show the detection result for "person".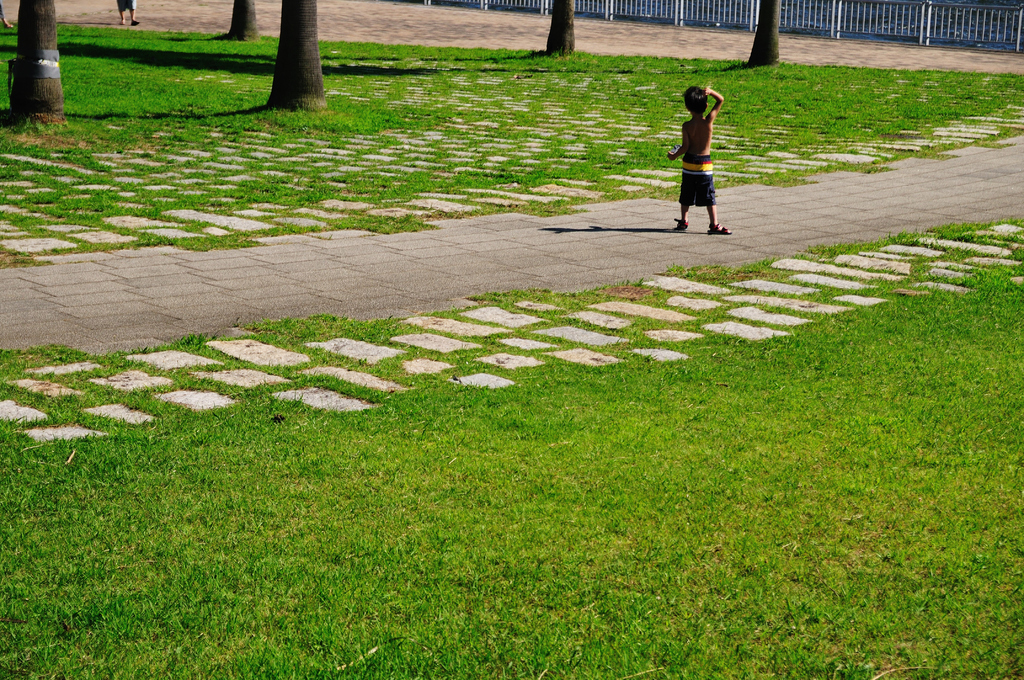
detection(664, 85, 739, 235).
